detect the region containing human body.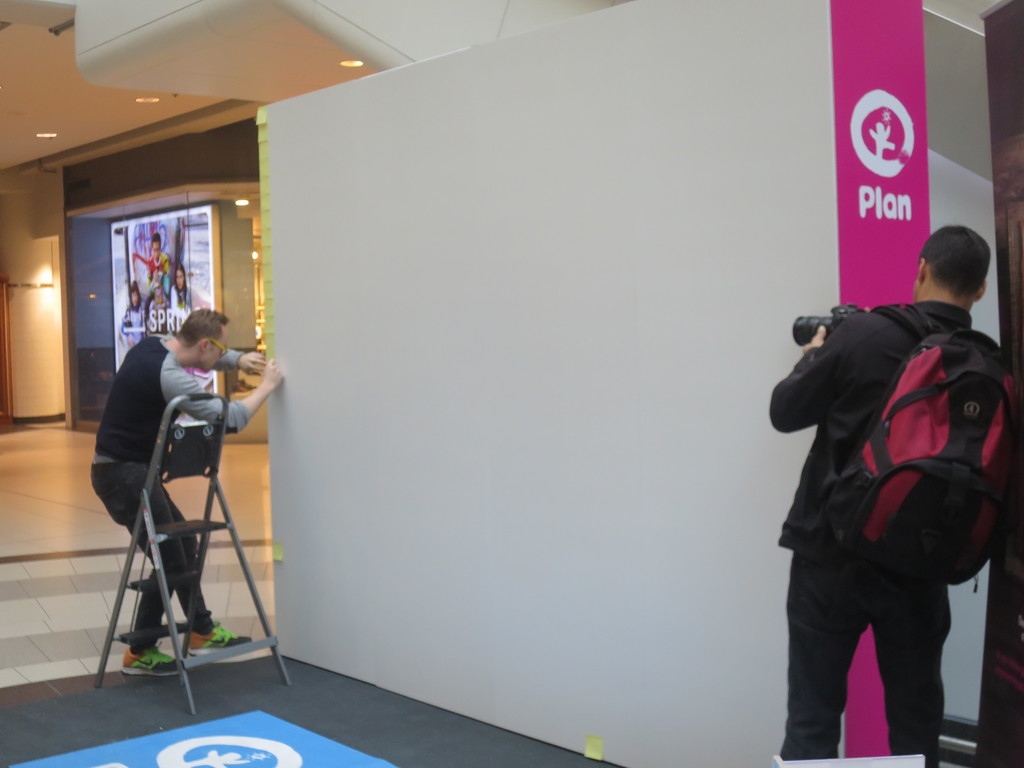
106/302/253/657.
